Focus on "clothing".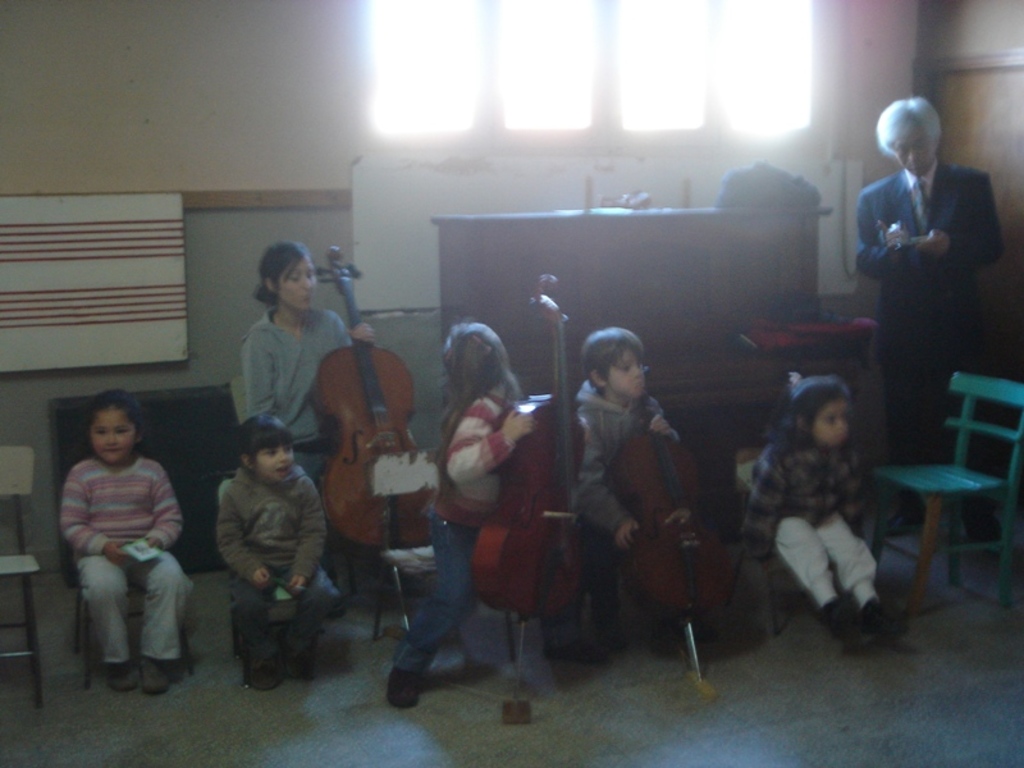
Focused at [left=568, top=372, right=676, bottom=641].
